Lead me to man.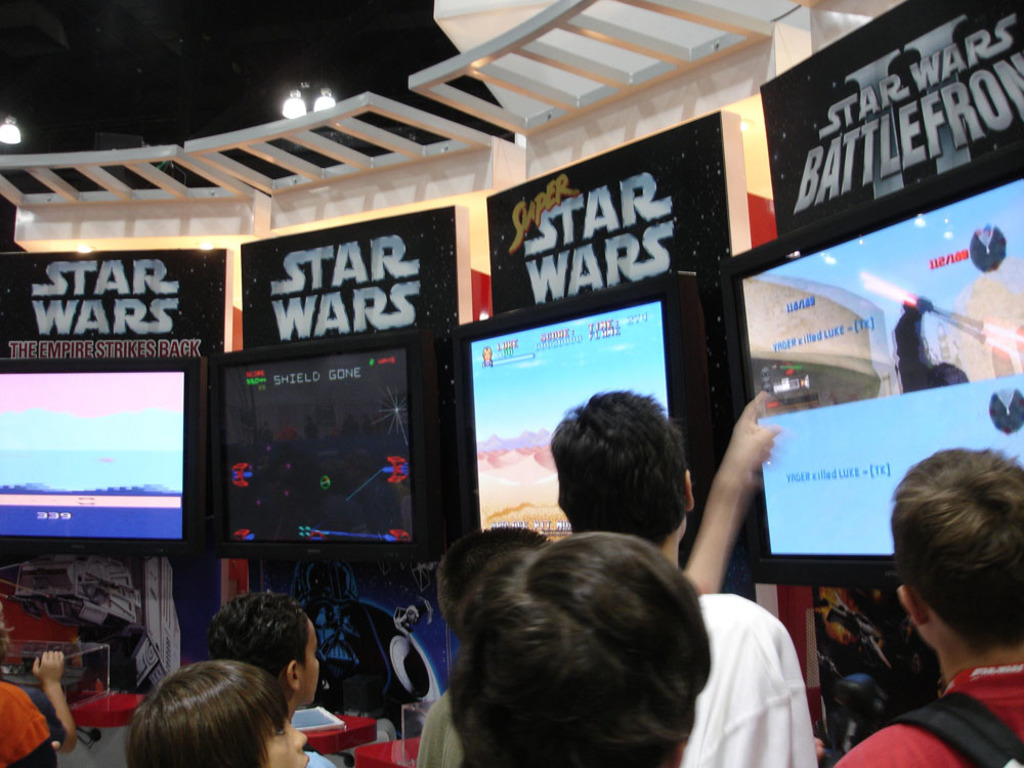
Lead to (549,387,820,767).
